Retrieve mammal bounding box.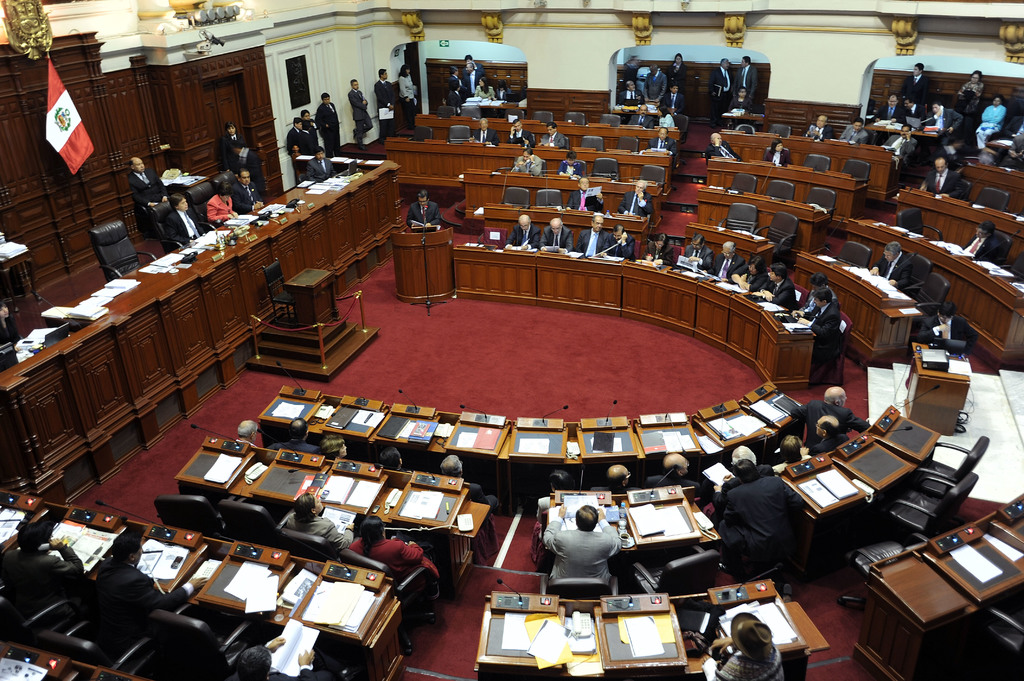
Bounding box: <box>172,194,203,244</box>.
